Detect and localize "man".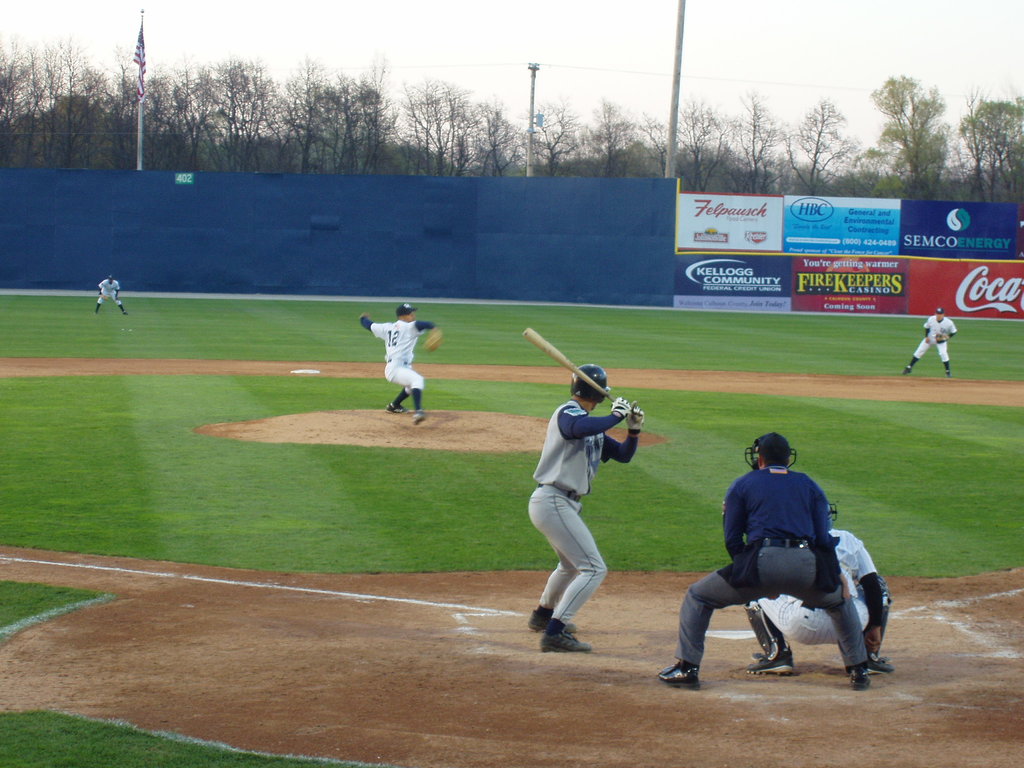
Localized at [96,274,132,315].
